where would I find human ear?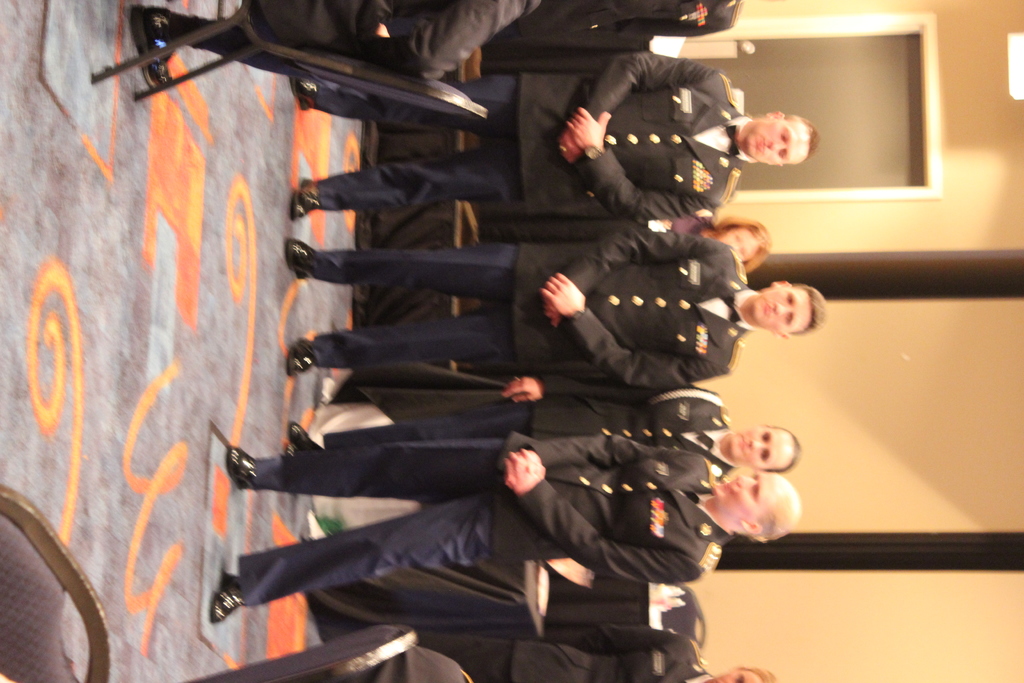
At l=735, t=522, r=767, b=541.
